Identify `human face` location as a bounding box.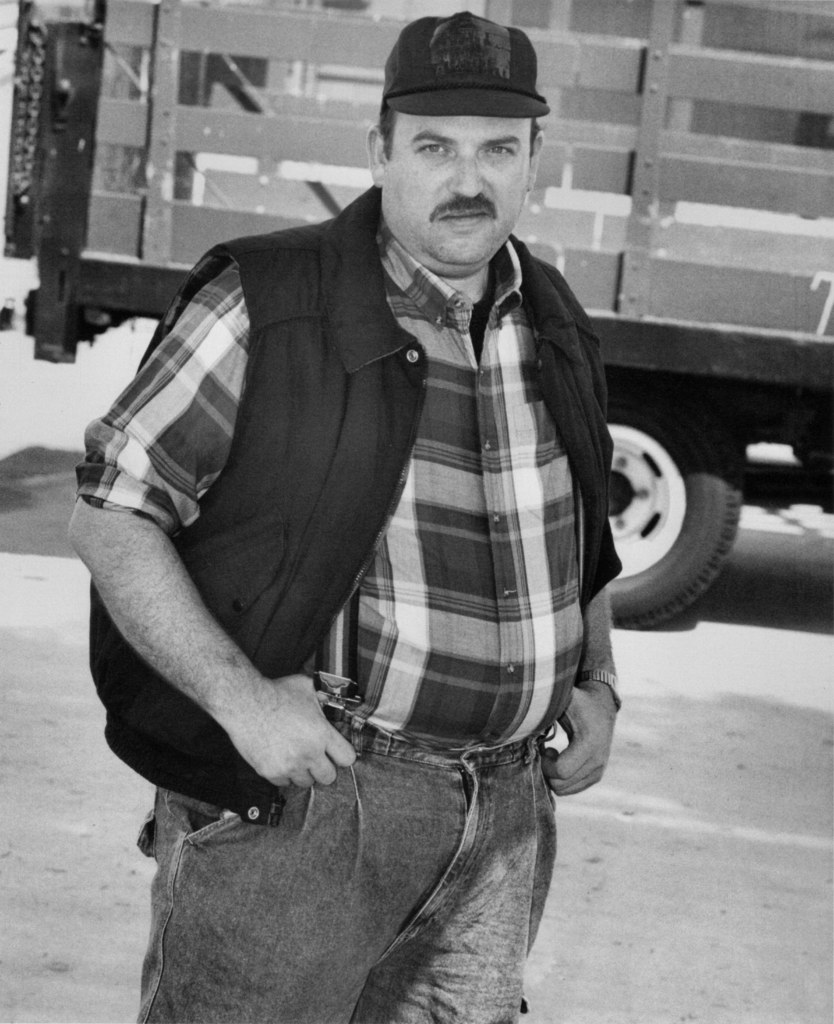
[x1=382, y1=117, x2=534, y2=278].
